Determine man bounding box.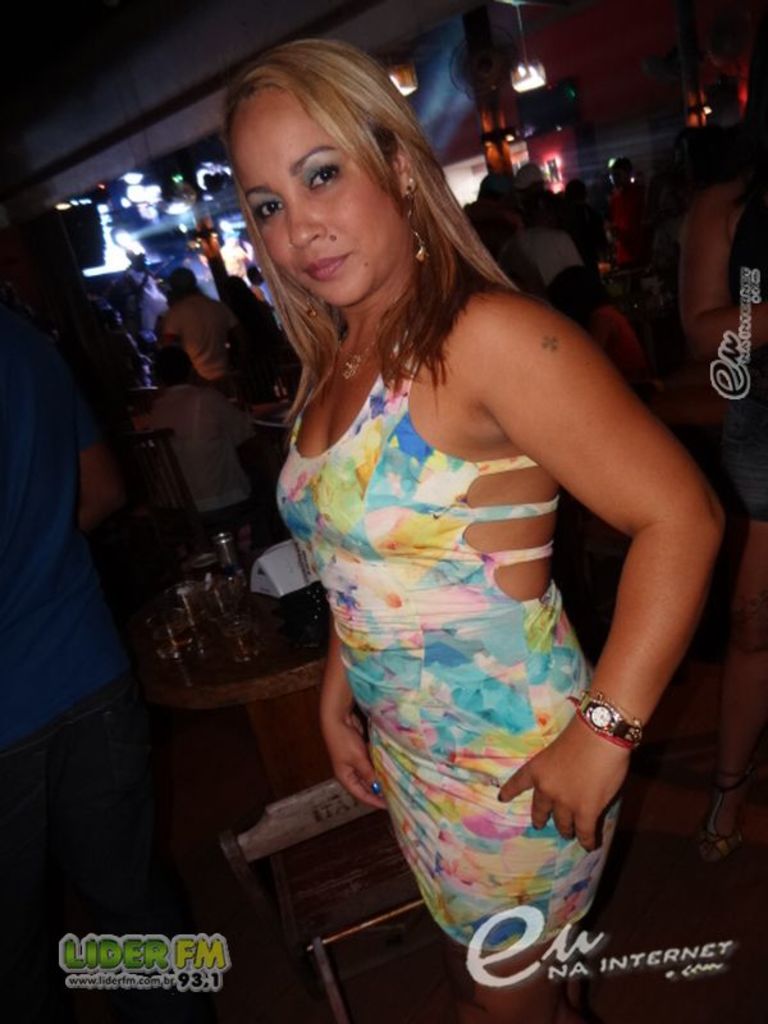
Determined: 143:265:250:392.
